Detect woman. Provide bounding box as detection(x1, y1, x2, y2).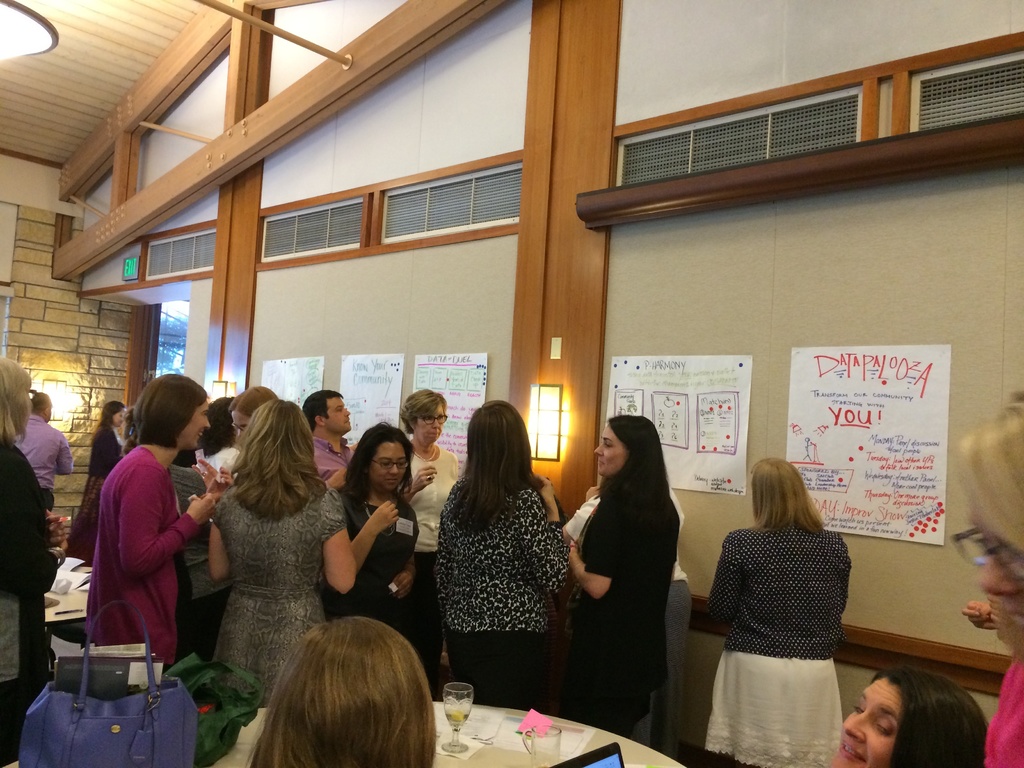
detection(947, 422, 1023, 767).
